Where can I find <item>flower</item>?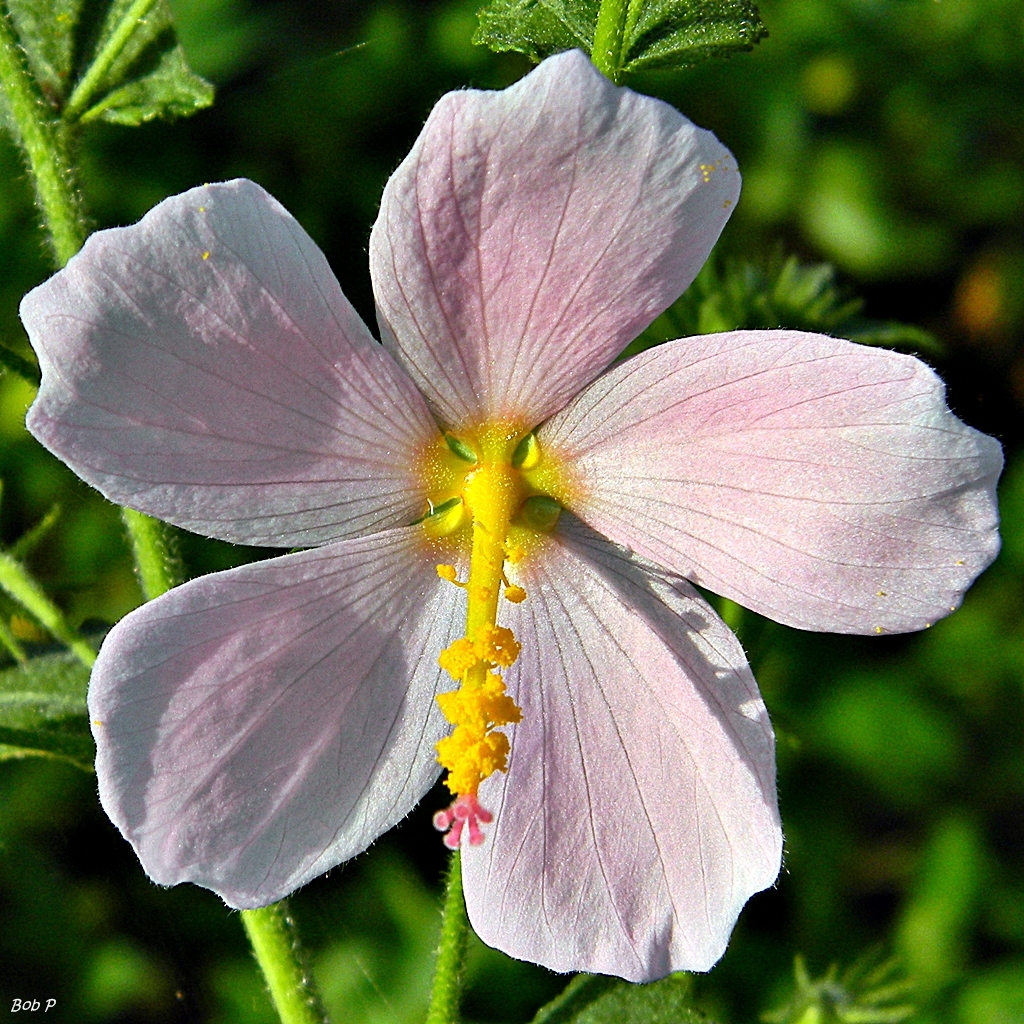
You can find it at 19/49/1003/985.
